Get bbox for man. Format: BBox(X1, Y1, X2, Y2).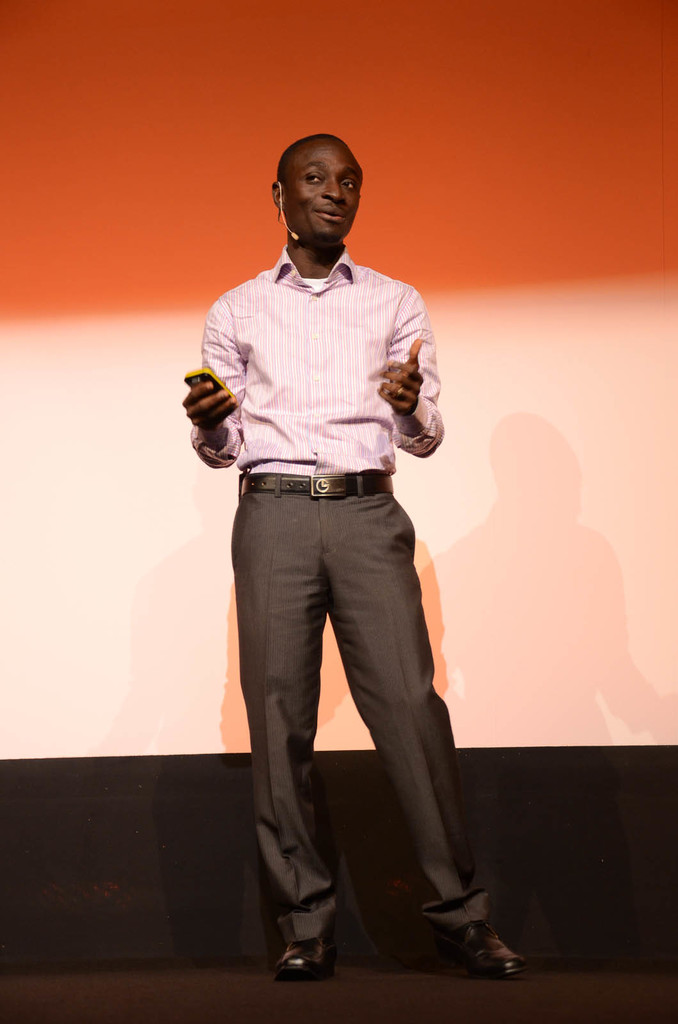
BBox(173, 145, 497, 968).
